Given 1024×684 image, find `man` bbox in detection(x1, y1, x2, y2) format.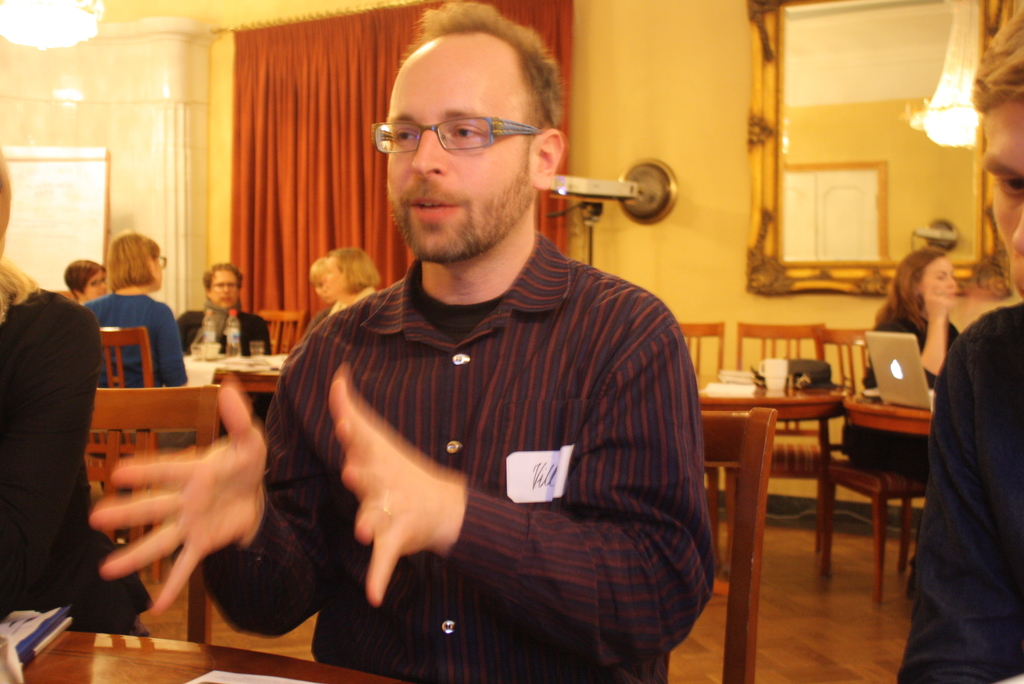
detection(897, 1, 1023, 683).
